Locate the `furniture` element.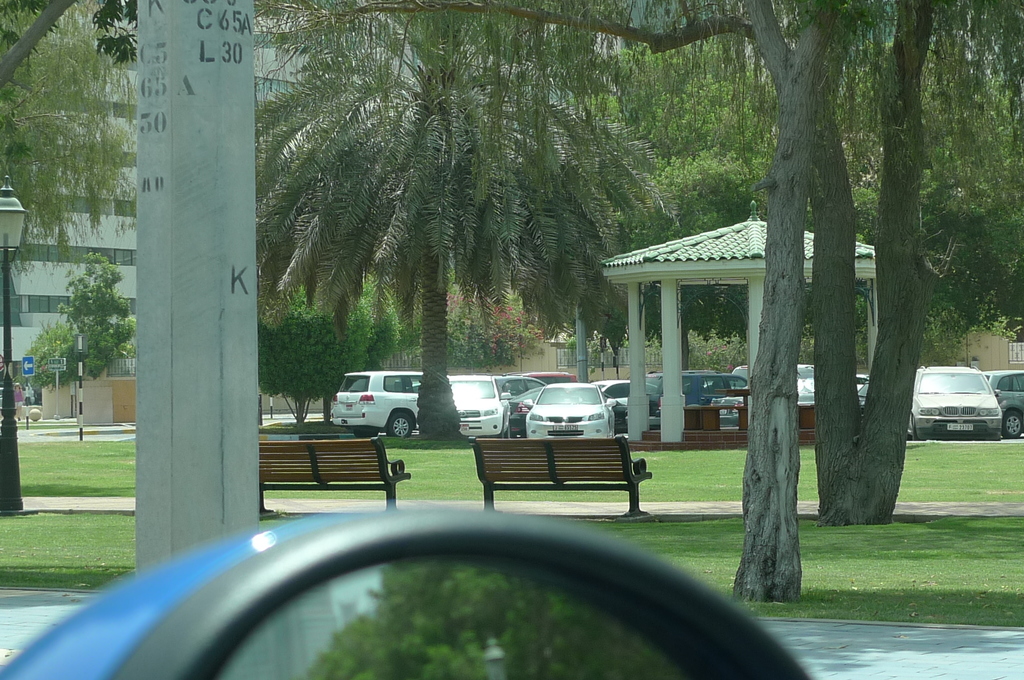
Element bbox: detection(468, 436, 653, 519).
